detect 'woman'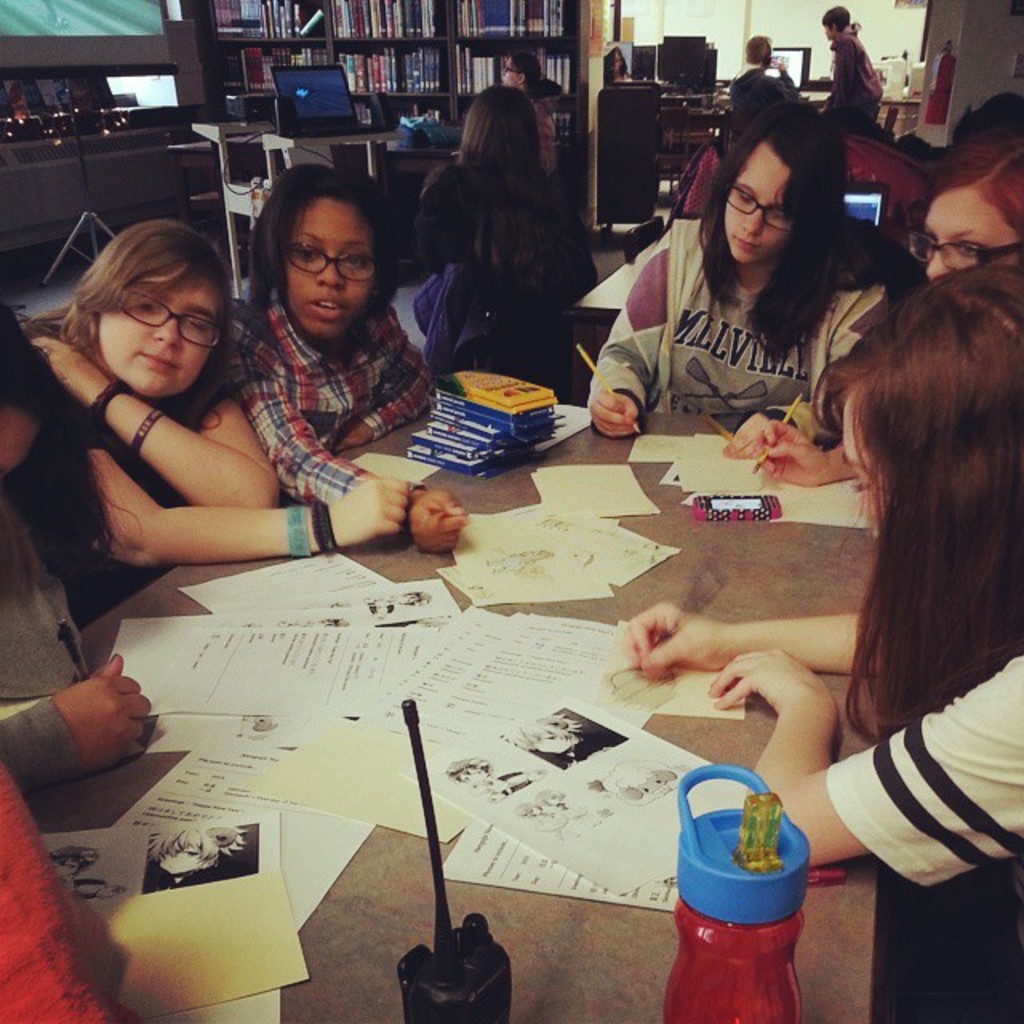
select_region(411, 88, 587, 283)
